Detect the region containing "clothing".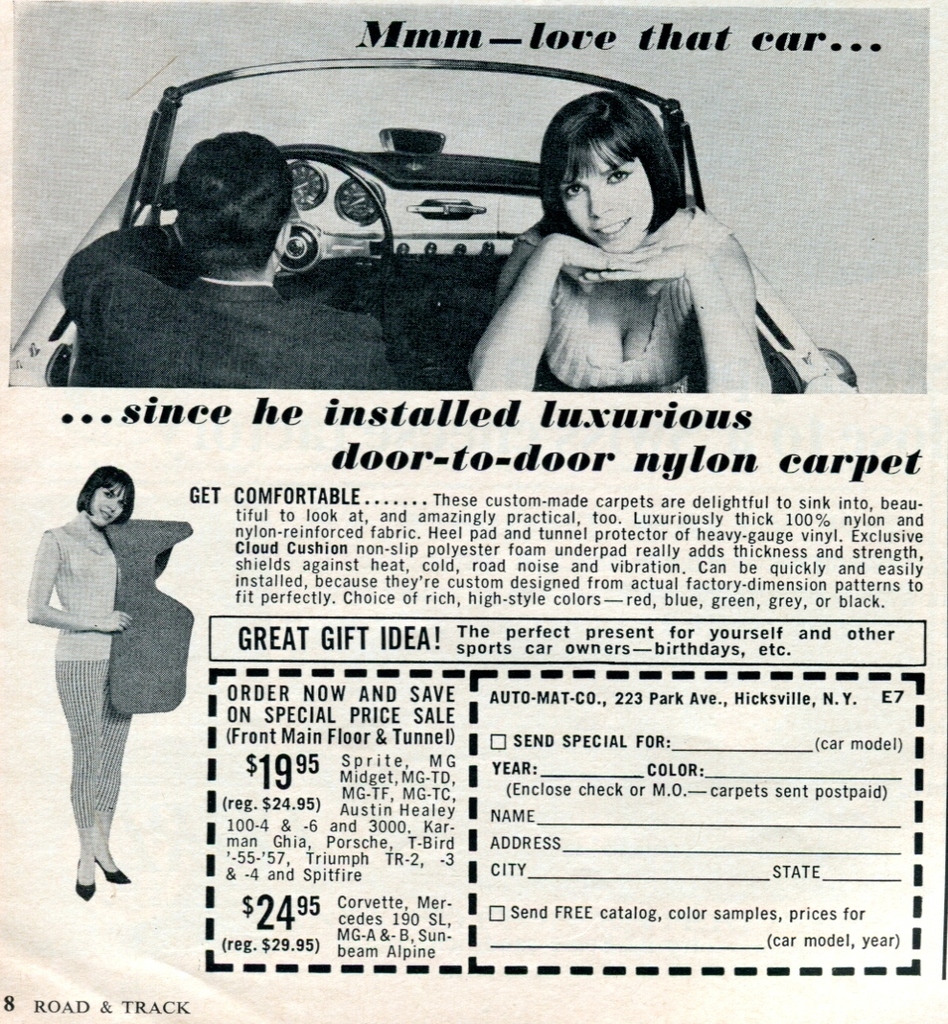
locate(47, 513, 160, 830).
